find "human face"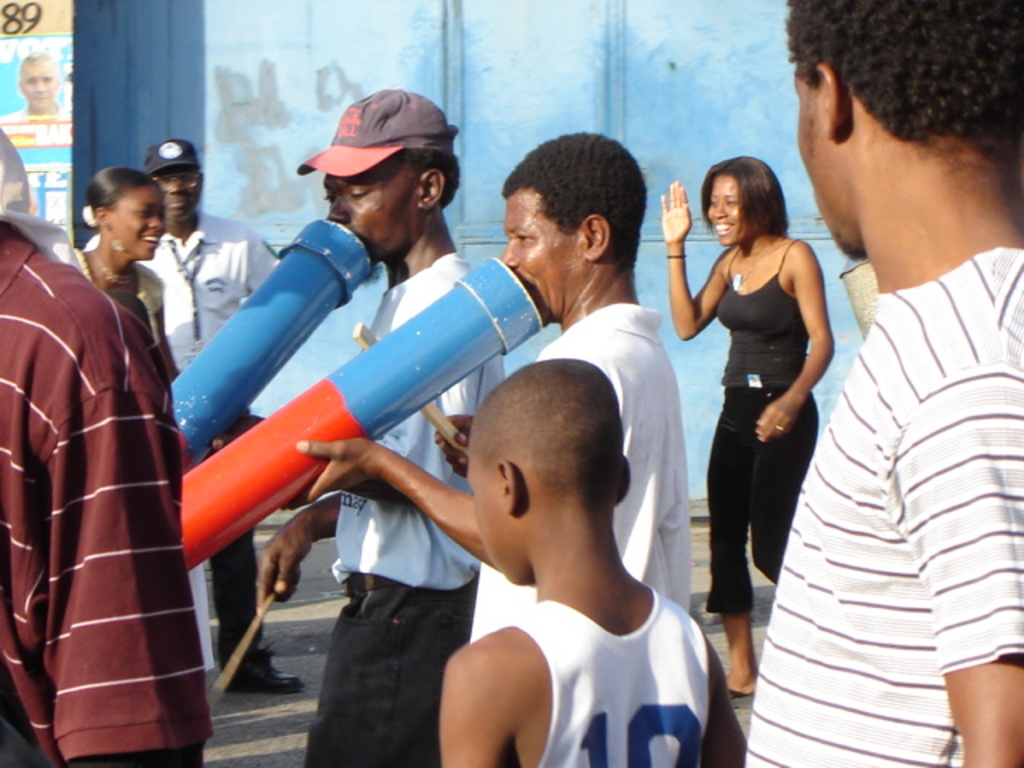
797, 75, 848, 256
